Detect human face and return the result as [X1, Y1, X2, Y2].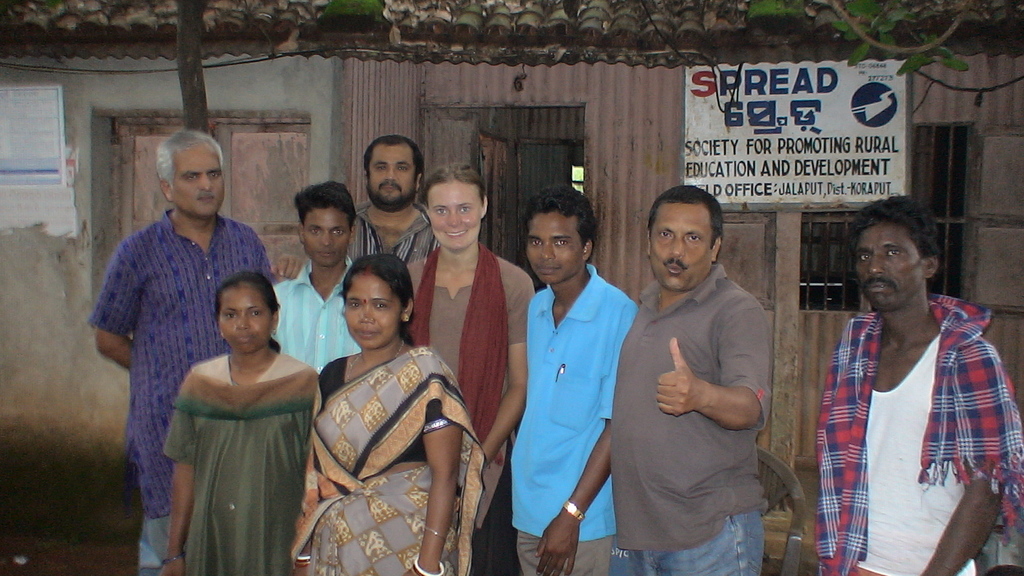
[371, 146, 413, 202].
